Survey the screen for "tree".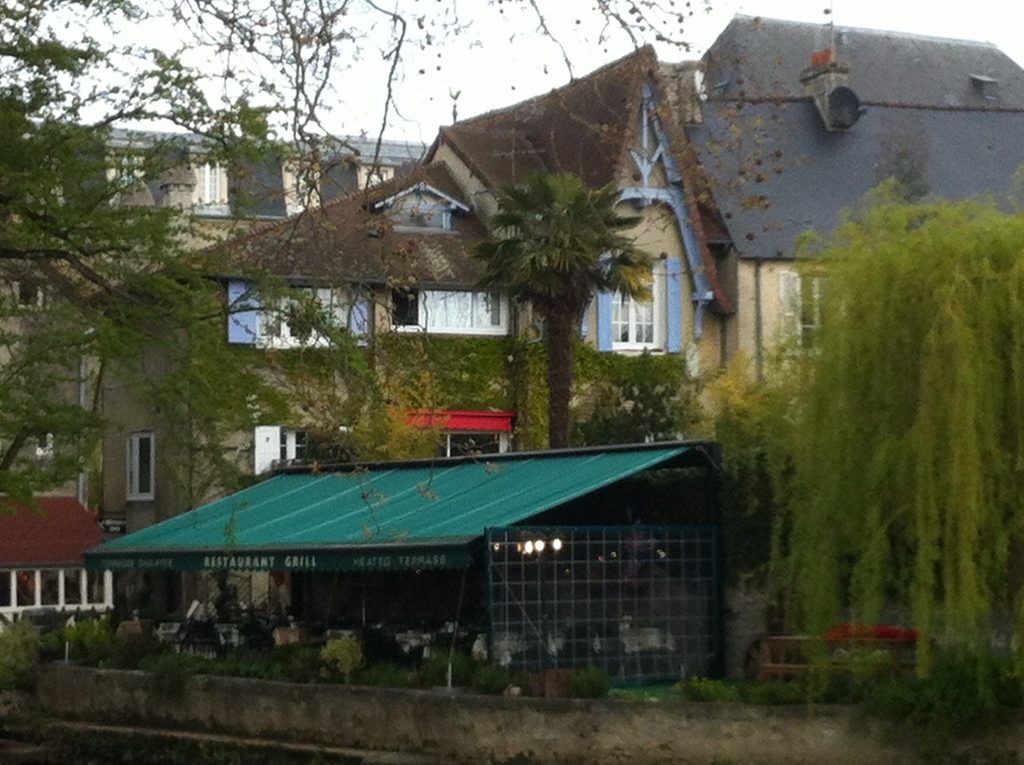
Survey found: x1=474 y1=170 x2=653 y2=453.
